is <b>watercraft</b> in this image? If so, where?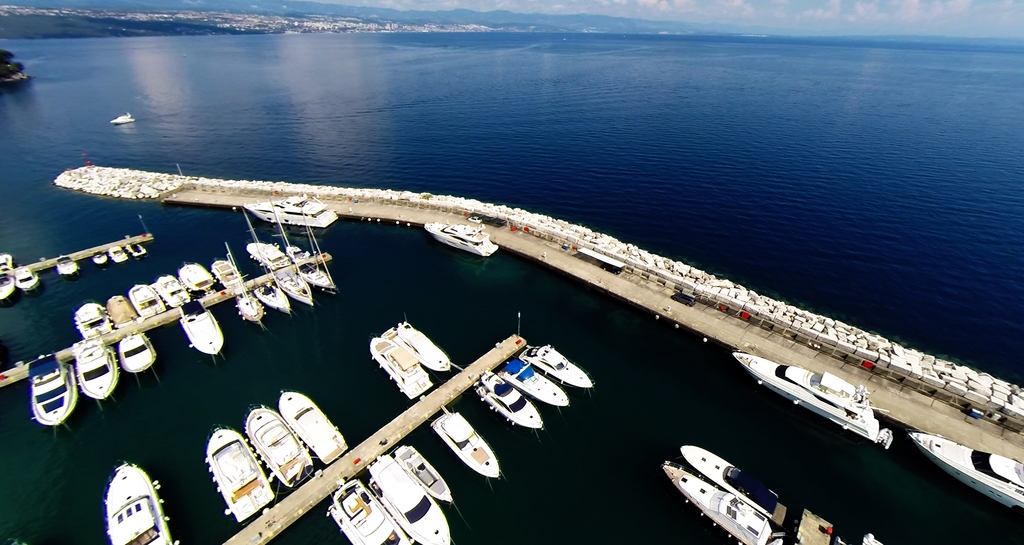
Yes, at box(158, 278, 189, 313).
